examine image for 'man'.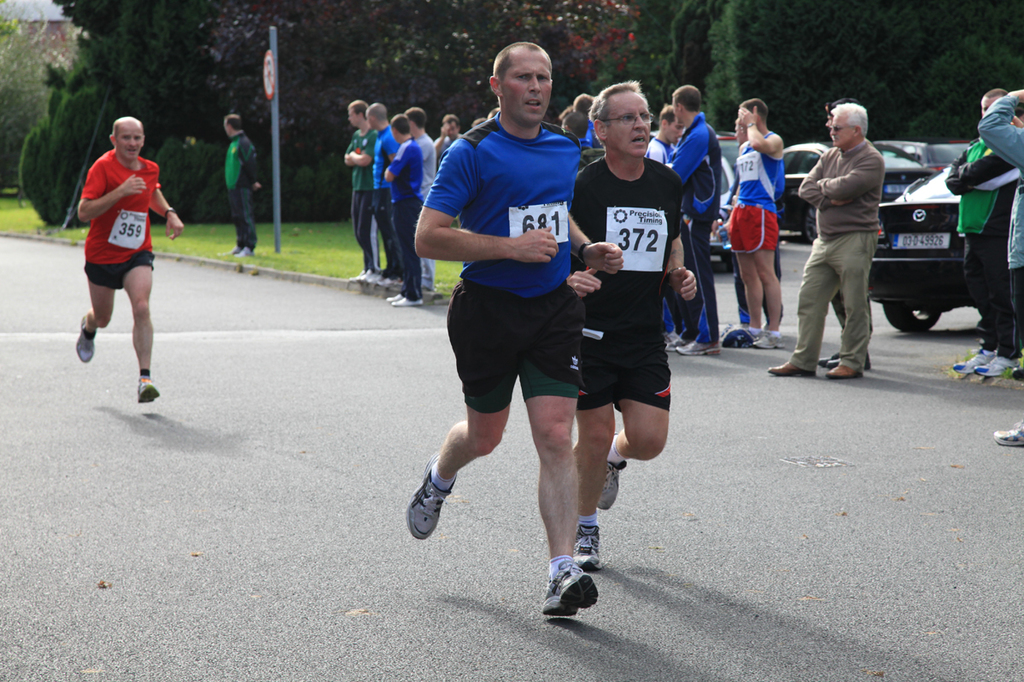
Examination result: bbox=[575, 98, 588, 141].
